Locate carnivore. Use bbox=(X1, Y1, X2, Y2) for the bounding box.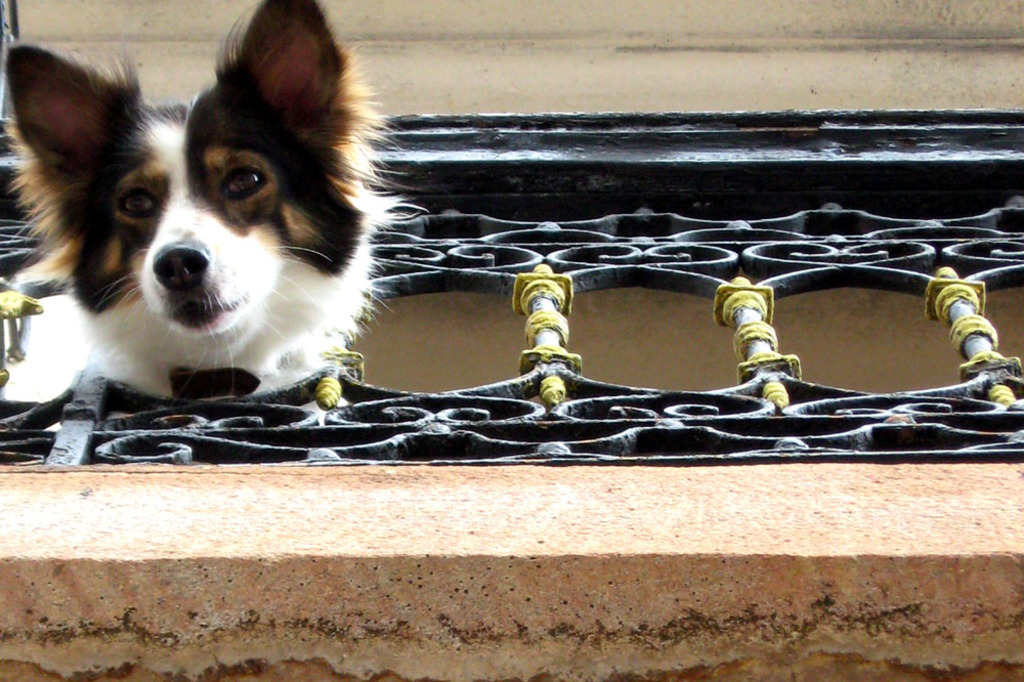
bbox=(3, 0, 424, 417).
